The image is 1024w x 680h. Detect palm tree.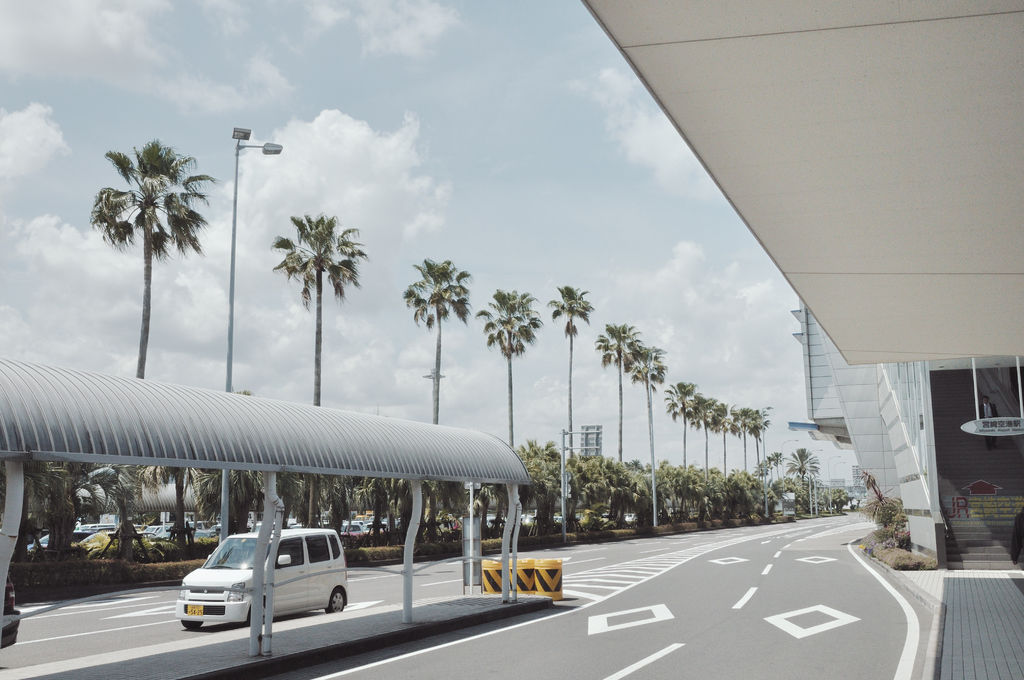
Detection: <bbox>700, 389, 744, 491</bbox>.
